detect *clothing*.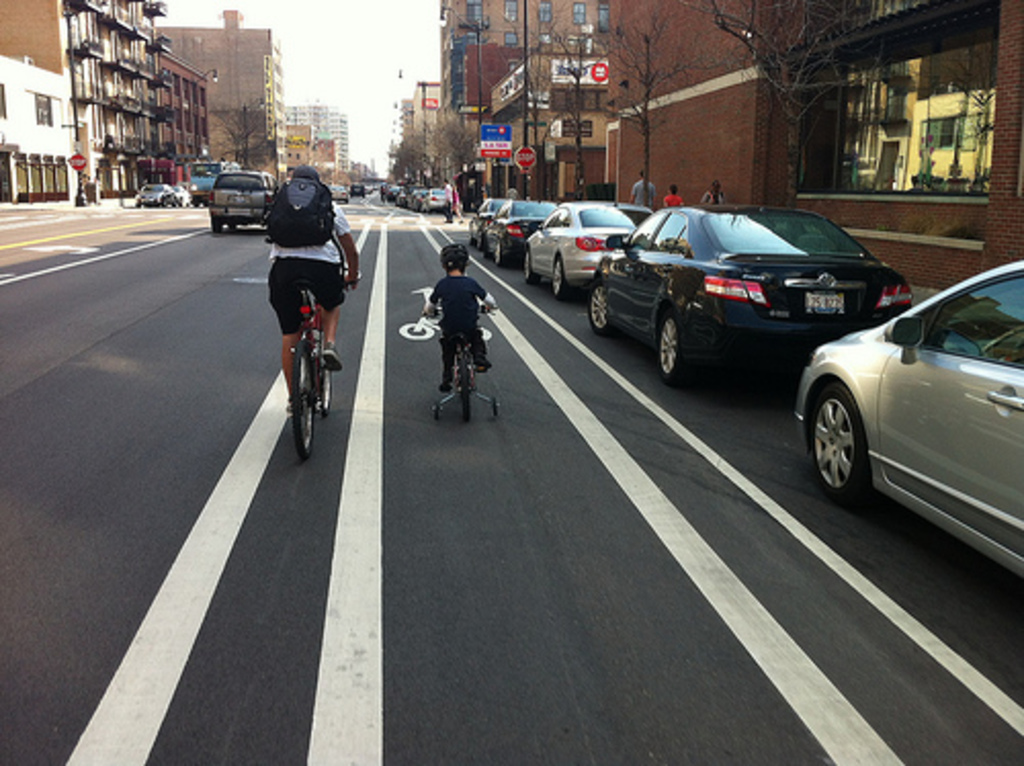
Detected at [442,178,453,219].
